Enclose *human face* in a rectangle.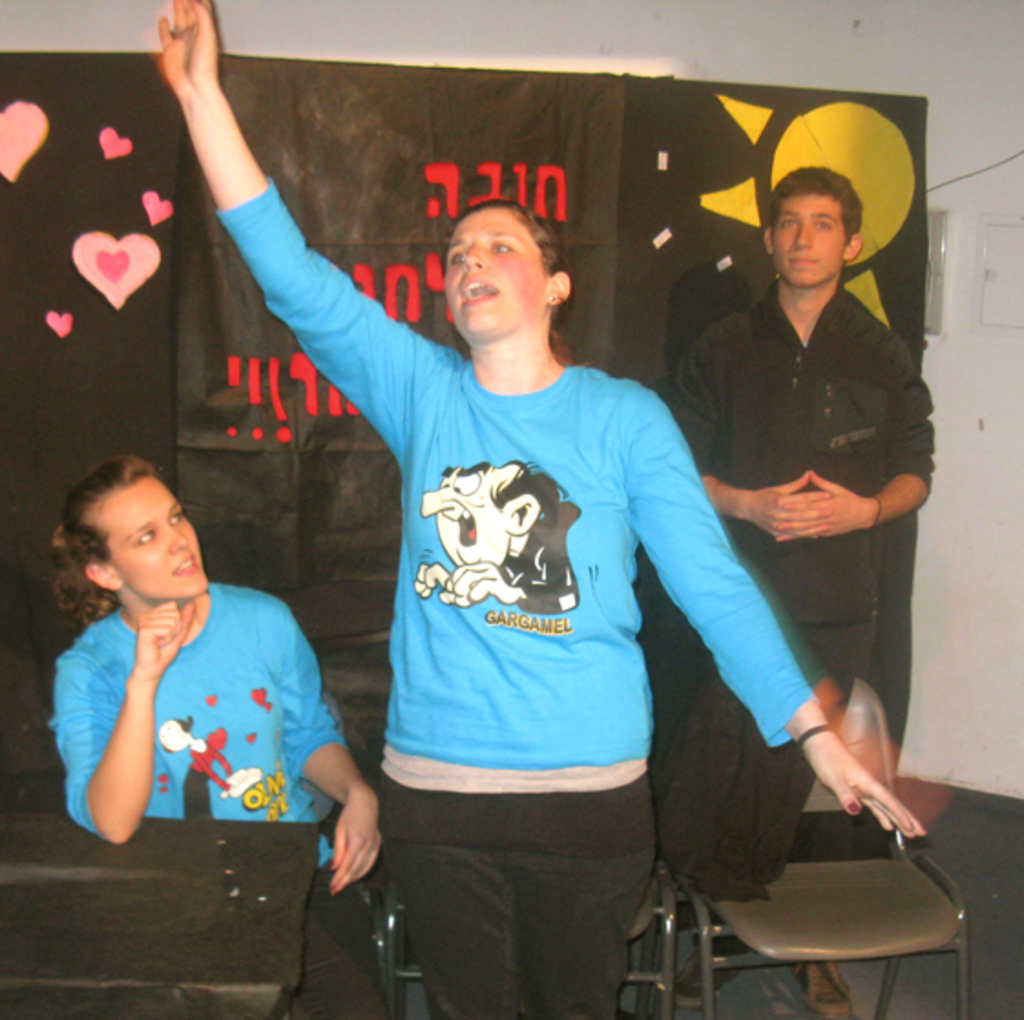
(x1=104, y1=474, x2=210, y2=598).
